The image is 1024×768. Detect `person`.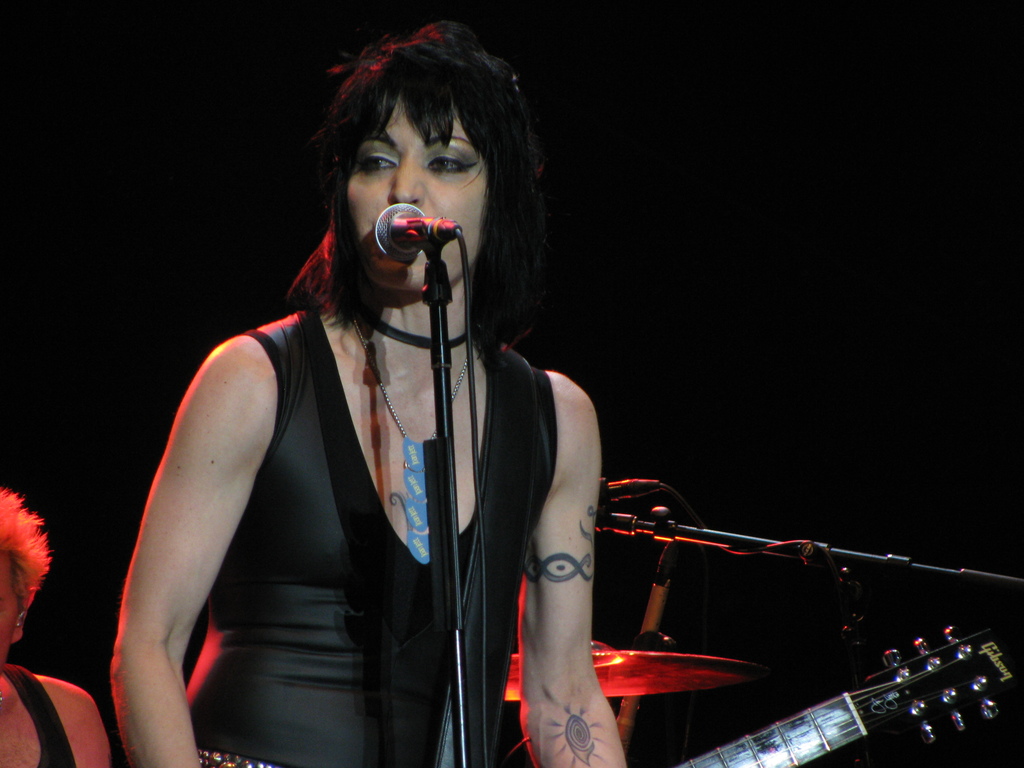
Detection: box=[106, 20, 628, 767].
